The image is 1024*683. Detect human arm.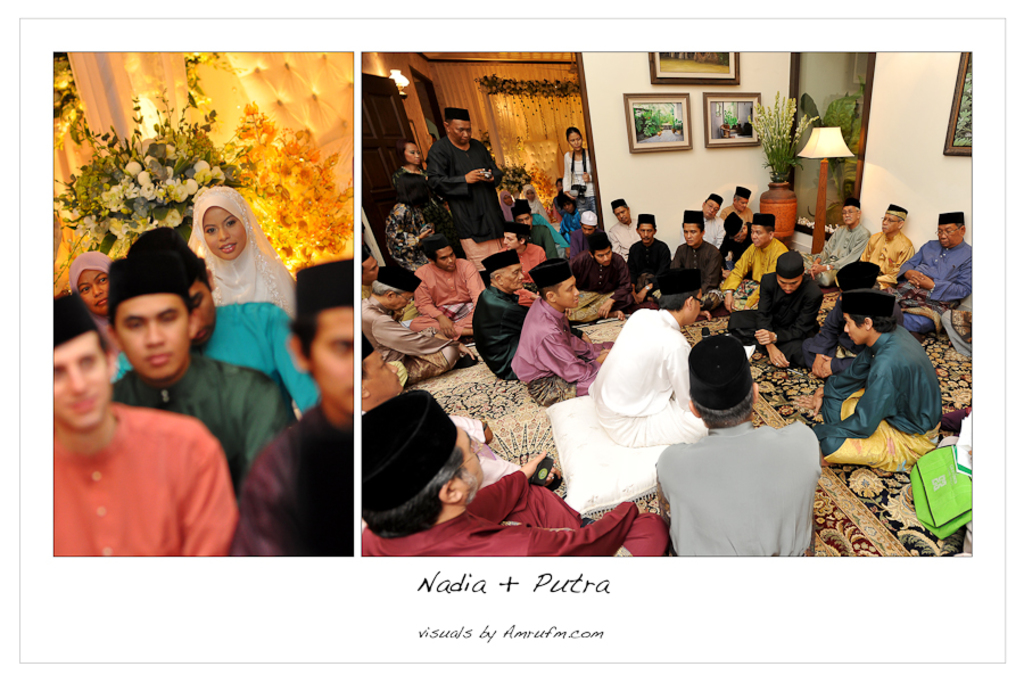
Detection: (613,260,637,312).
